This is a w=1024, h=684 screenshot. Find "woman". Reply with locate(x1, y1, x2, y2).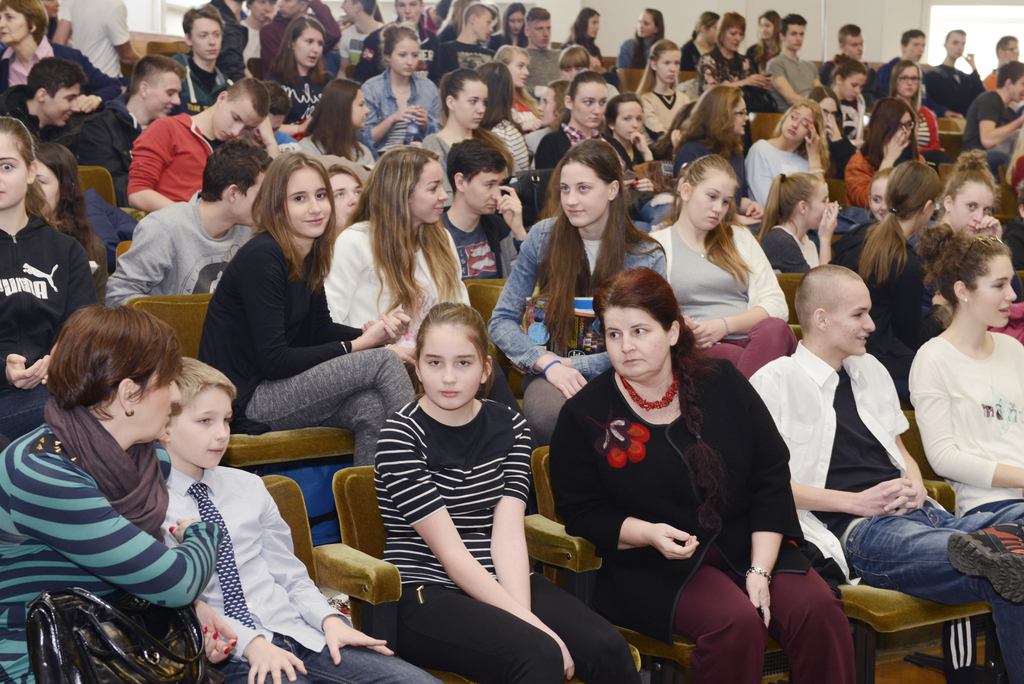
locate(874, 166, 886, 216).
